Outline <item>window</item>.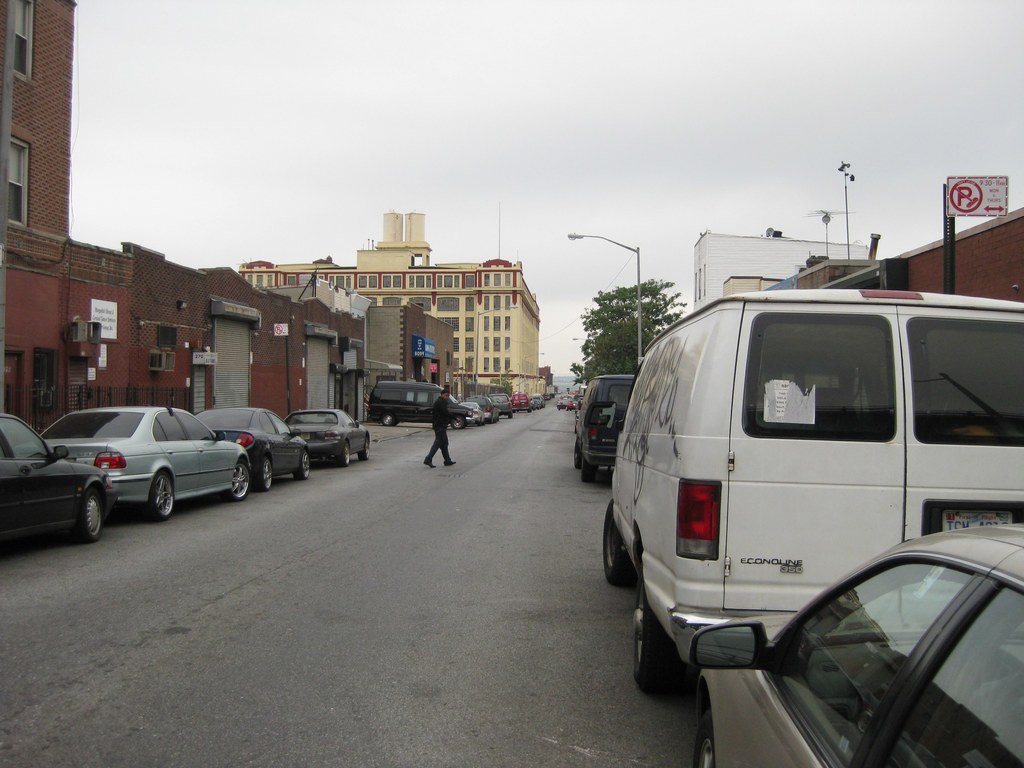
Outline: [464, 275, 476, 291].
